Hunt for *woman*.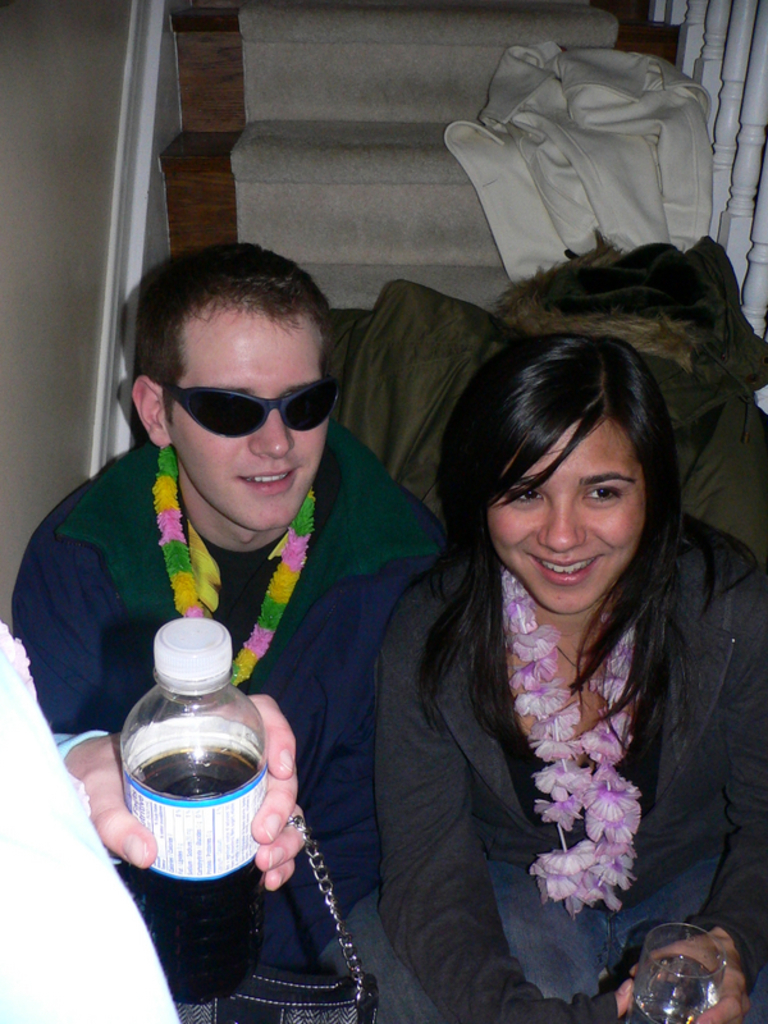
Hunted down at (left=312, top=259, right=744, bottom=1023).
